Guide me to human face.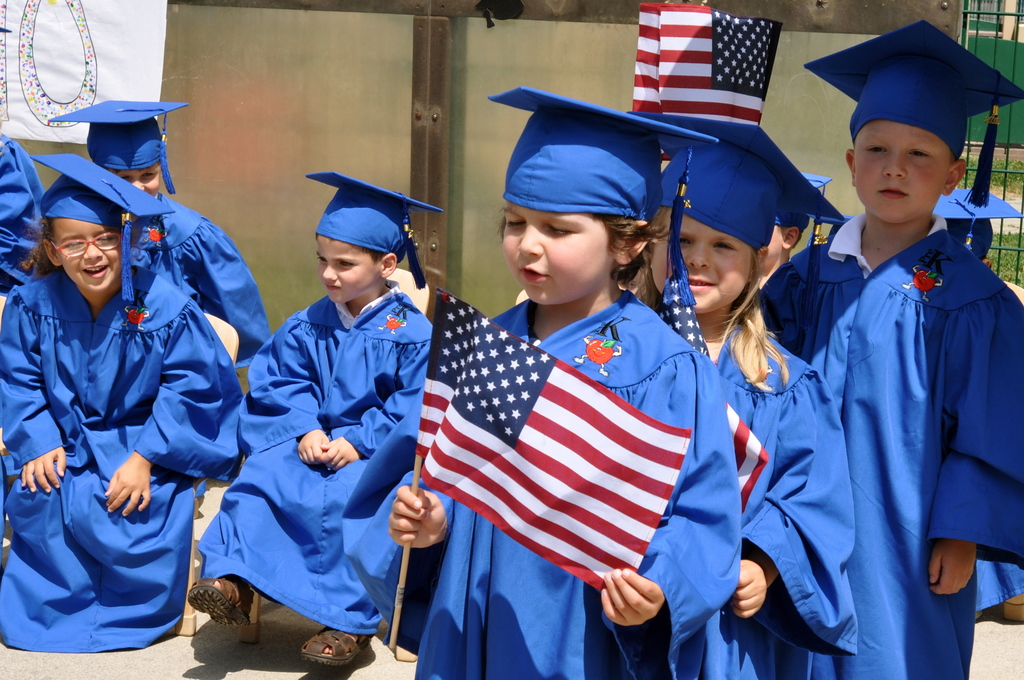
Guidance: l=111, t=170, r=162, b=196.
